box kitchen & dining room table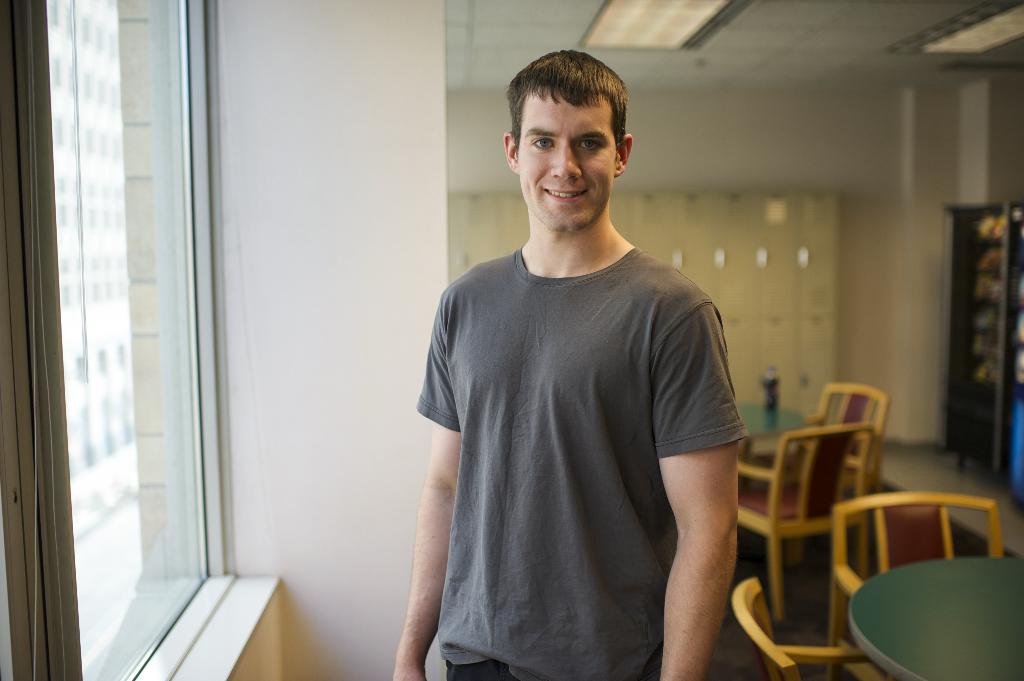
(left=845, top=555, right=1023, bottom=680)
